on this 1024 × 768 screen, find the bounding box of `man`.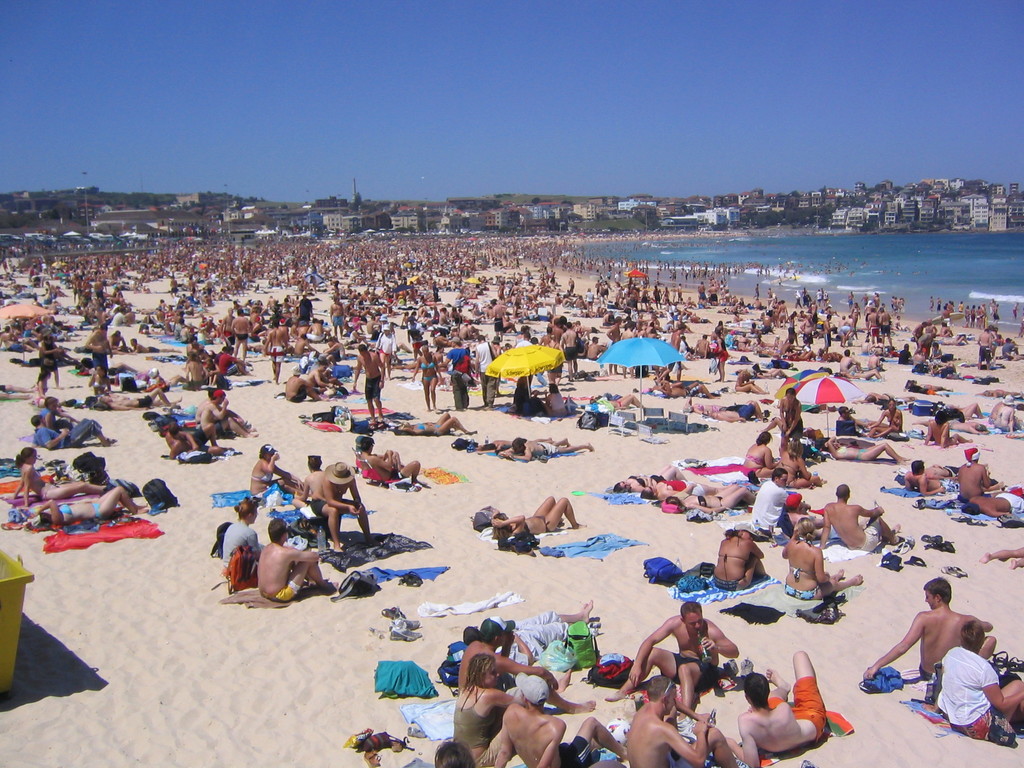
Bounding box: locate(380, 328, 402, 378).
